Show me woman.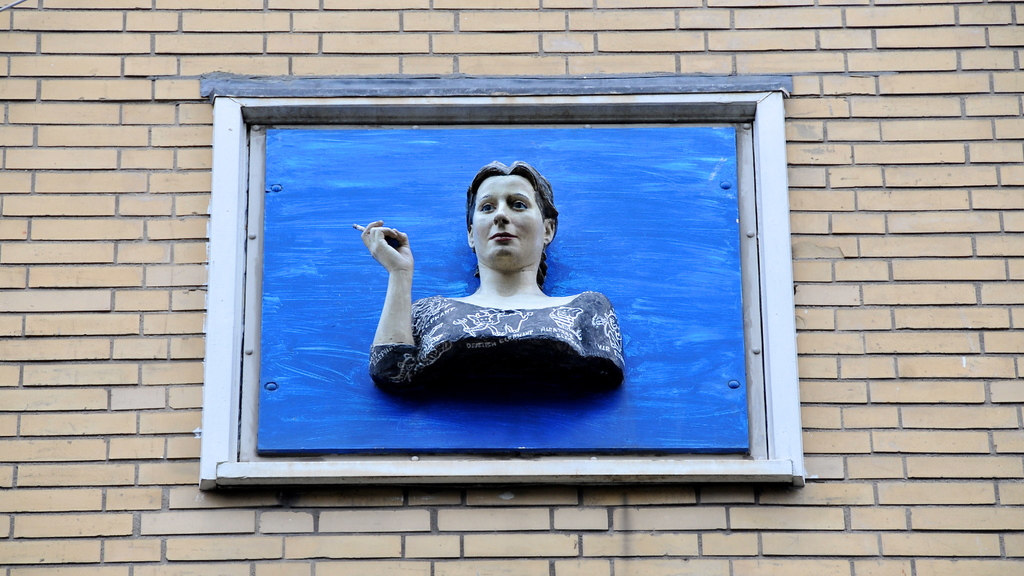
woman is here: left=362, top=136, right=618, bottom=404.
